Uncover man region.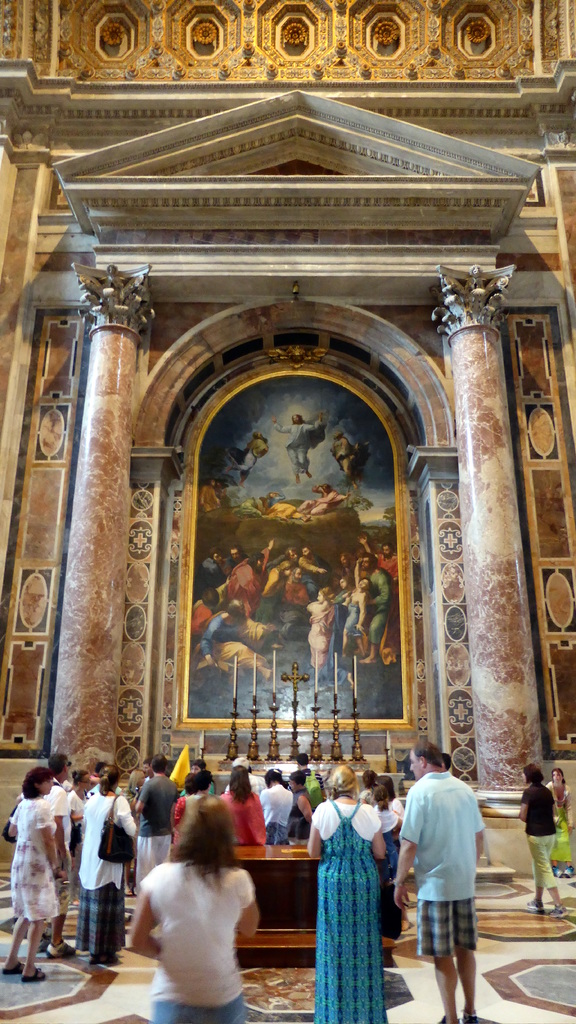
Uncovered: box=[393, 745, 492, 1005].
